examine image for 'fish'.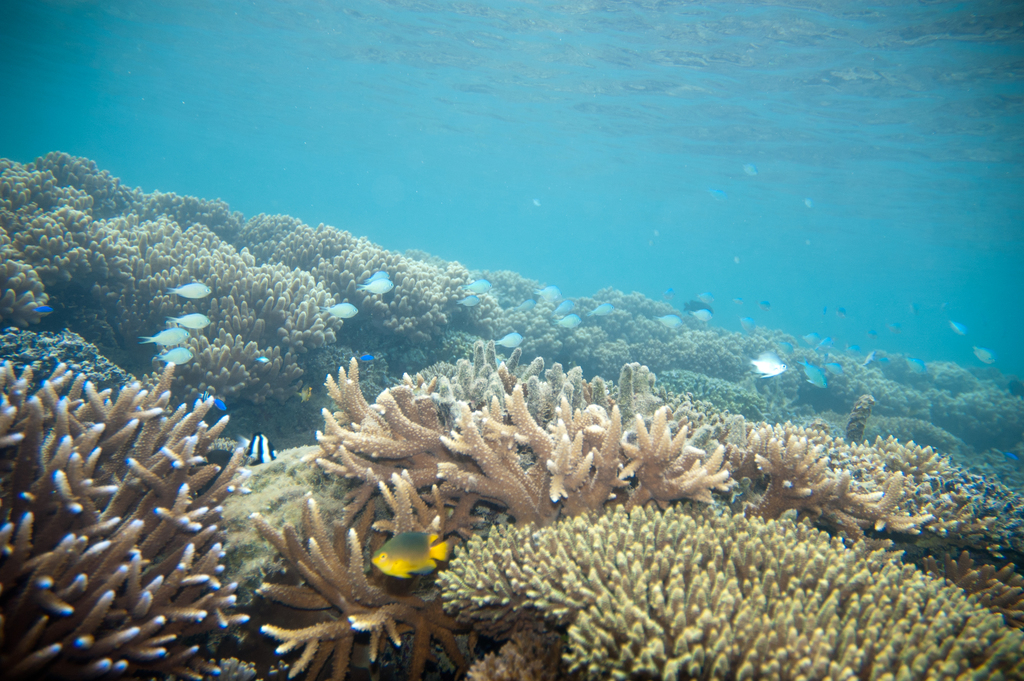
Examination result: left=458, top=295, right=480, bottom=308.
